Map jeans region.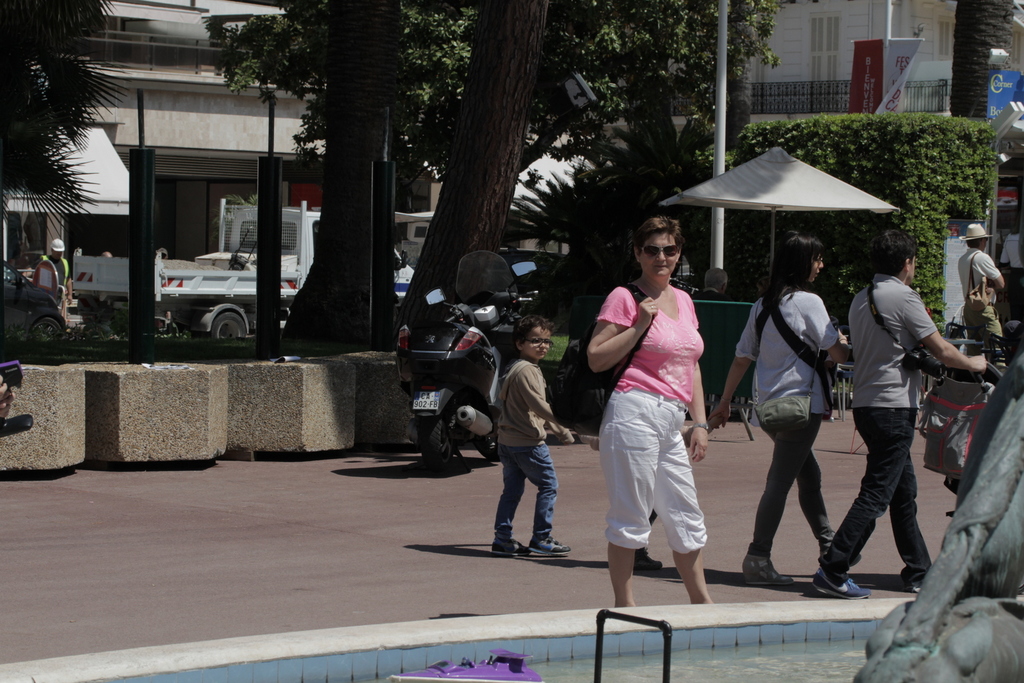
Mapped to [x1=497, y1=442, x2=561, y2=542].
